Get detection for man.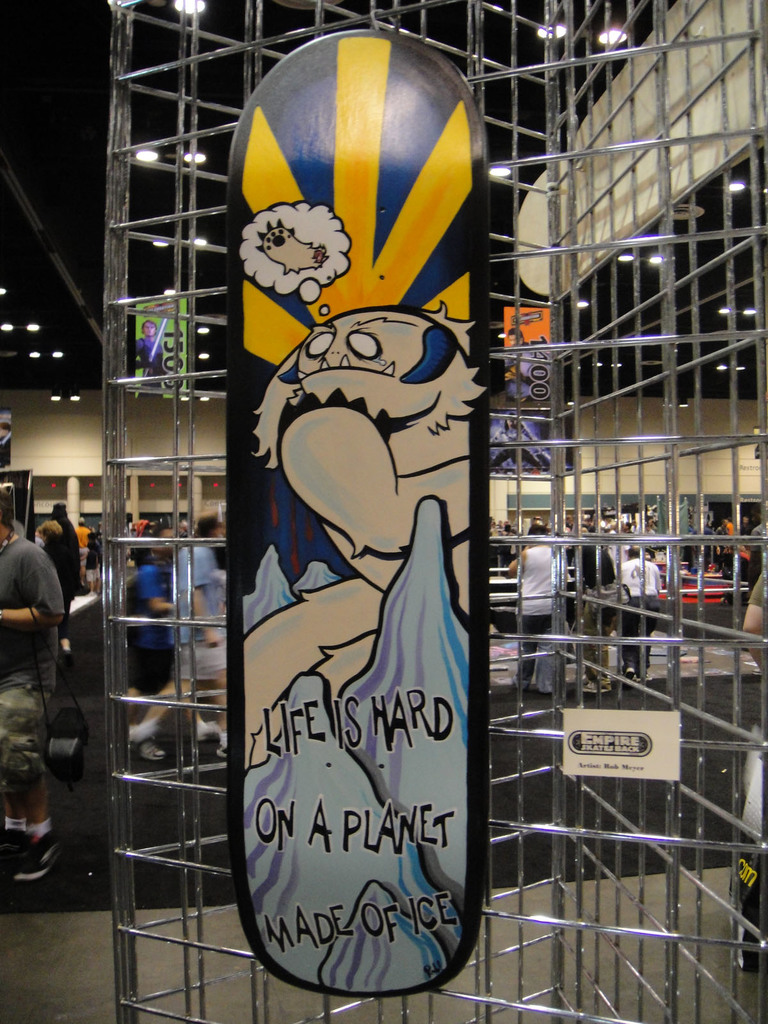
Detection: 742:574:764:669.
